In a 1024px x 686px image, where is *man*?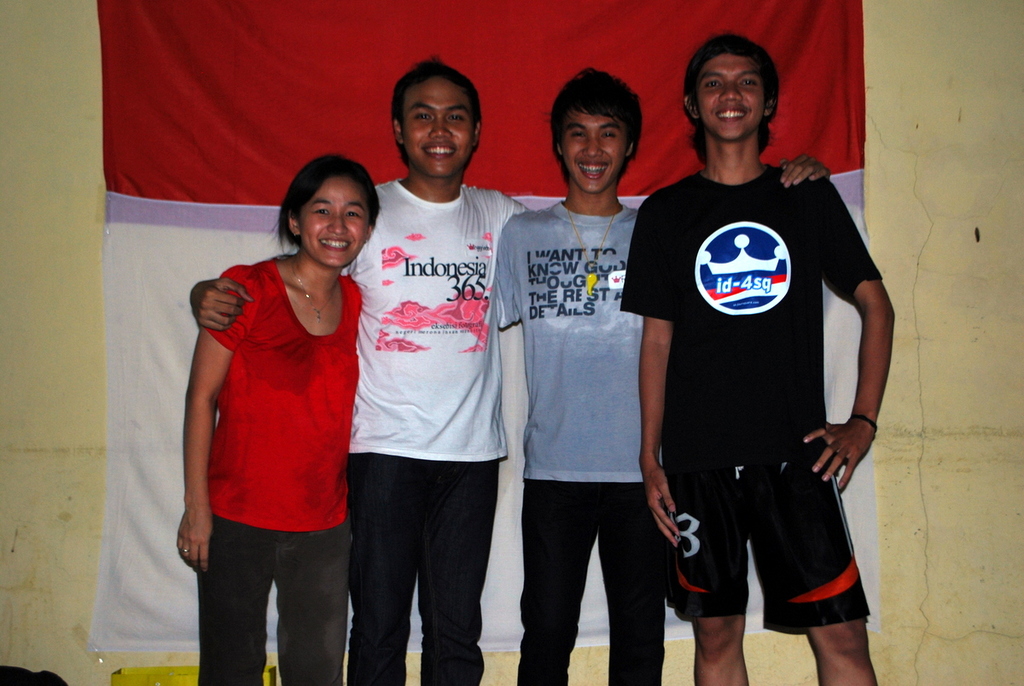
detection(479, 59, 827, 685).
